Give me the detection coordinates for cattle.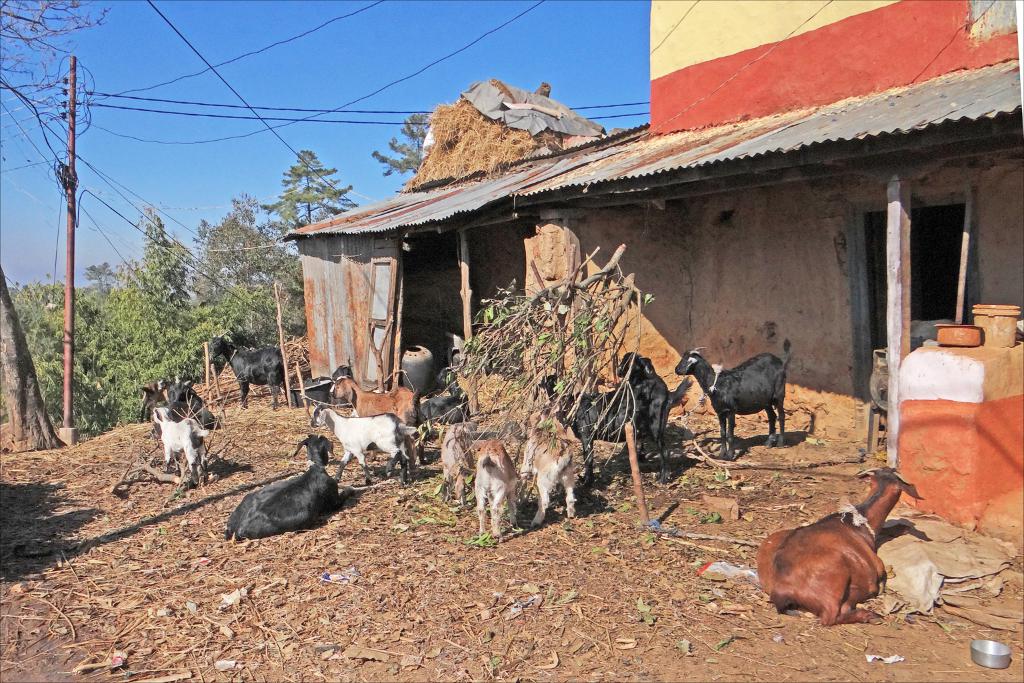
753, 464, 923, 628.
